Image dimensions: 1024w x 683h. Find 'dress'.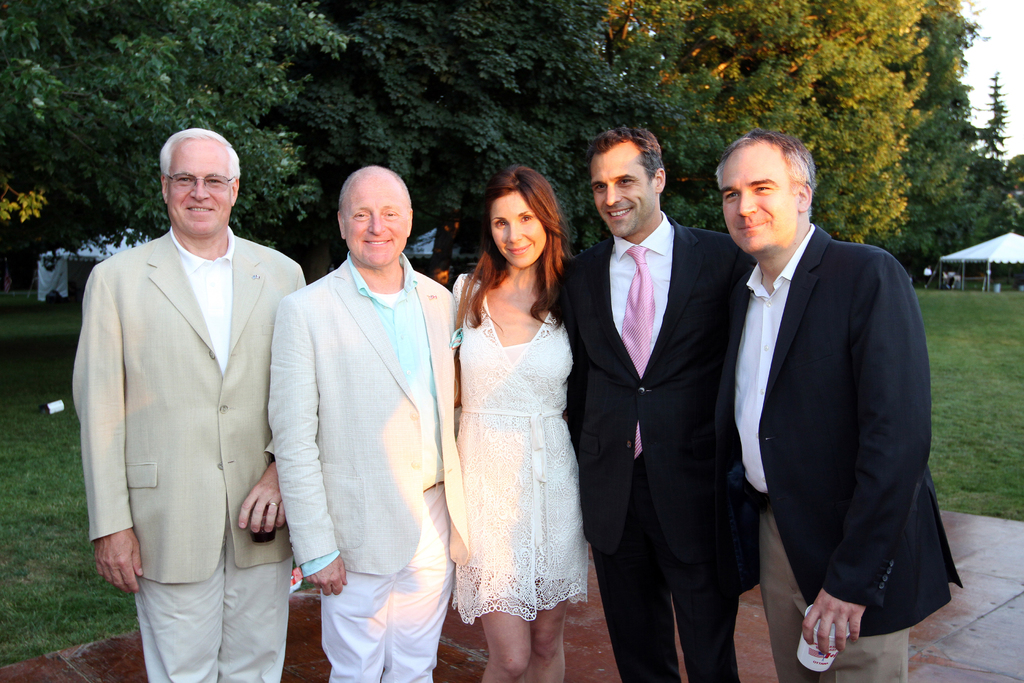
[left=444, top=277, right=588, bottom=624].
